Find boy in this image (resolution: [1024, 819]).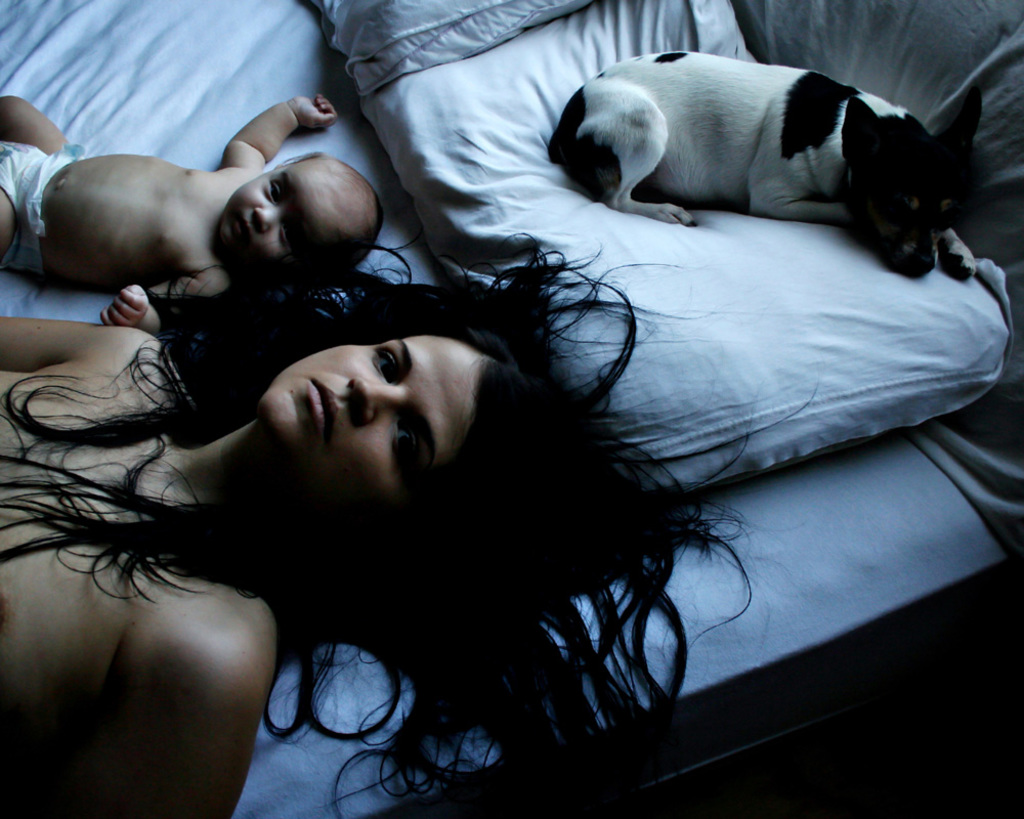
{"left": 0, "top": 98, "right": 436, "bottom": 329}.
